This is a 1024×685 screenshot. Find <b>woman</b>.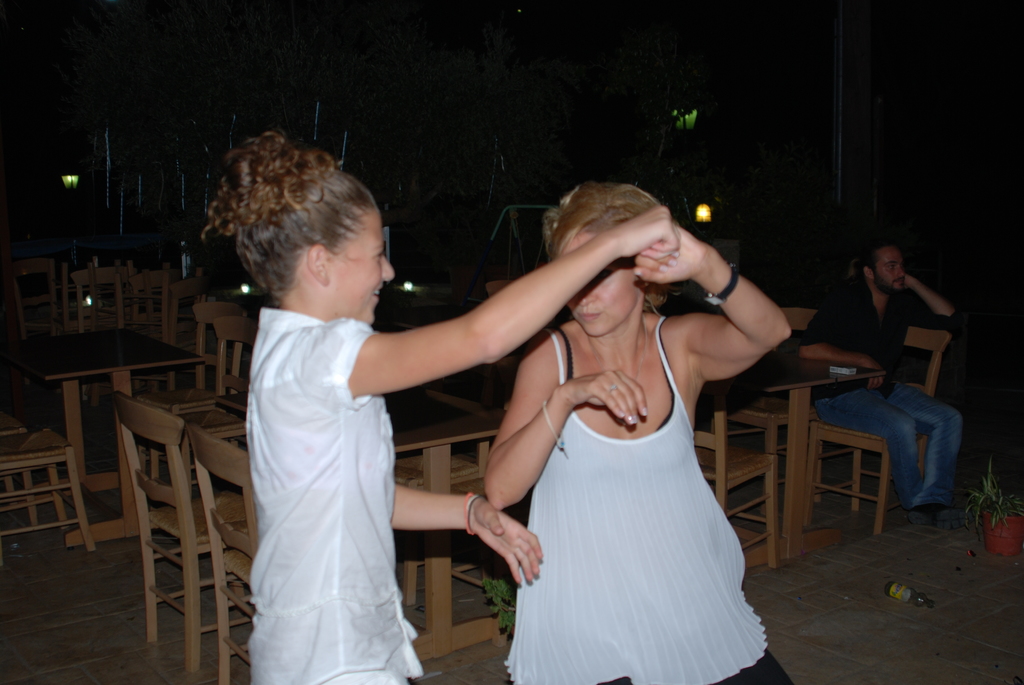
Bounding box: x1=463 y1=164 x2=784 y2=672.
